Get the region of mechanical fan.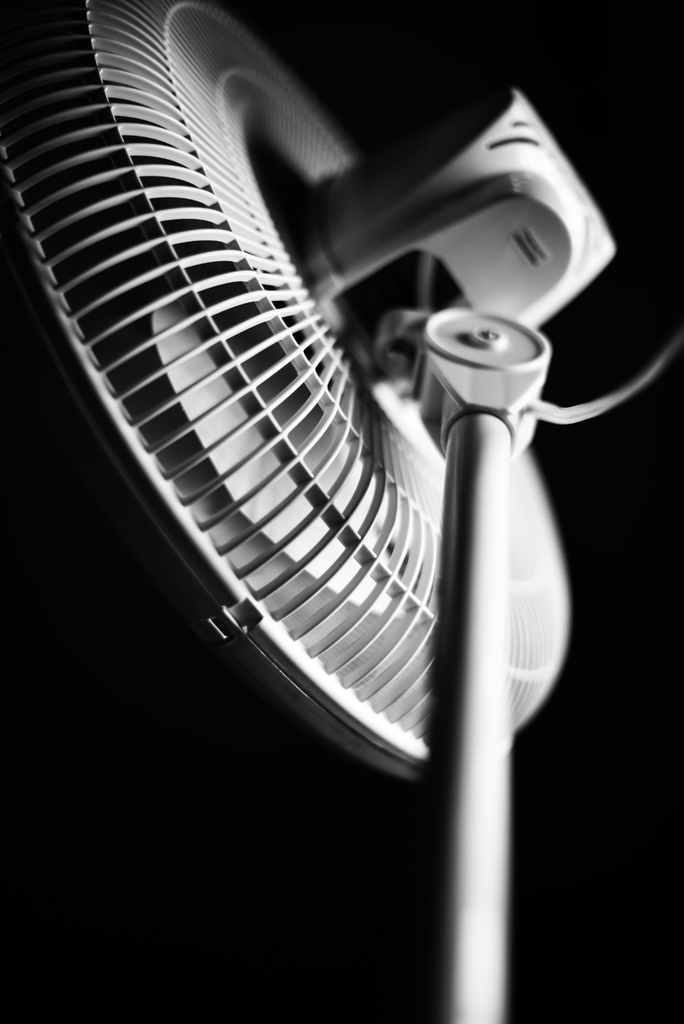
0 0 683 1021.
